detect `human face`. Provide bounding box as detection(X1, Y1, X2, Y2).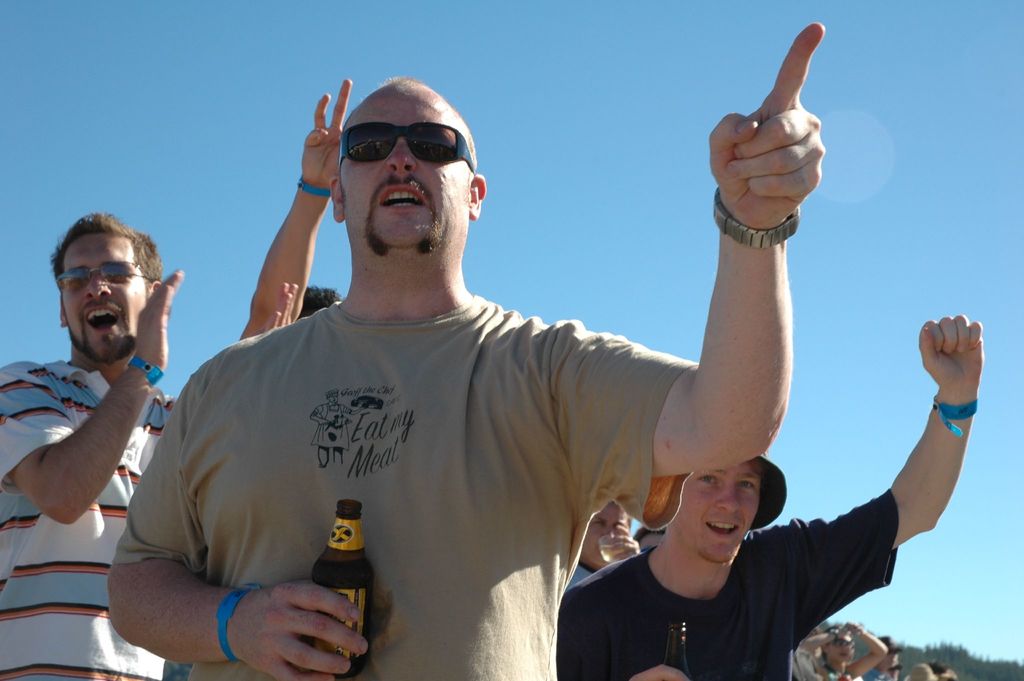
detection(63, 233, 147, 366).
